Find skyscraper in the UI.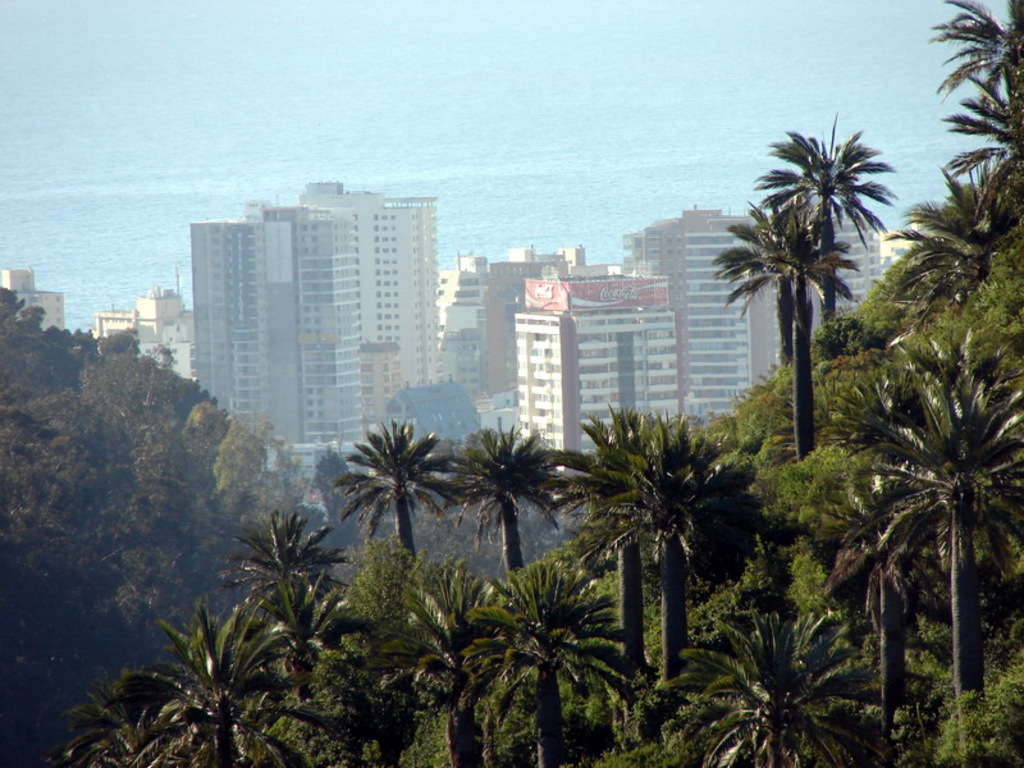
UI element at locate(0, 268, 69, 333).
